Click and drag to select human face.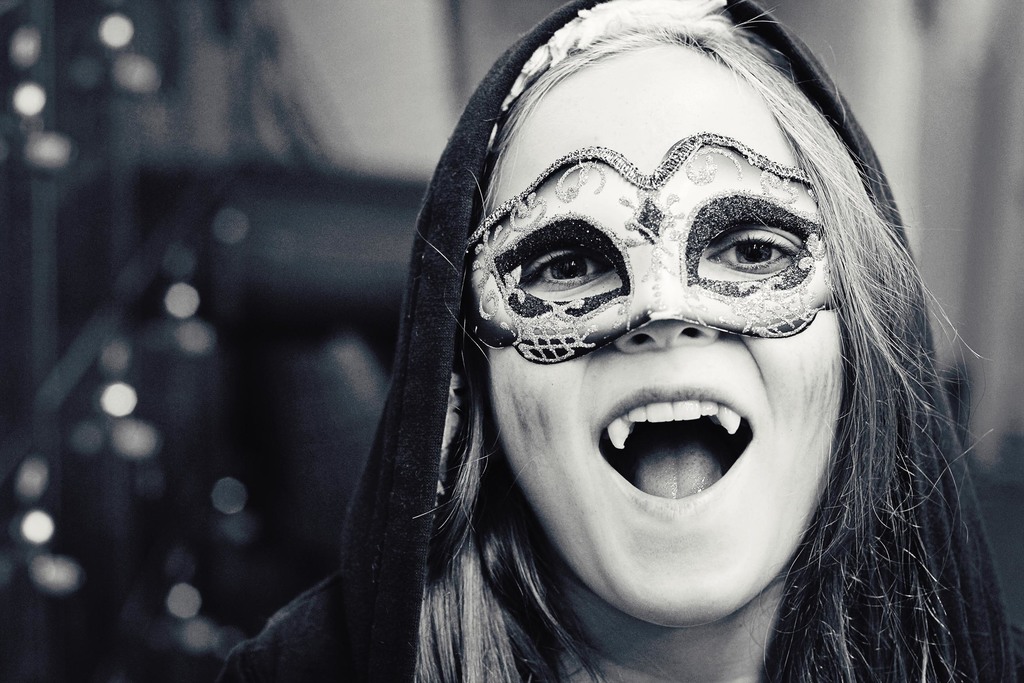
Selection: rect(482, 35, 842, 625).
